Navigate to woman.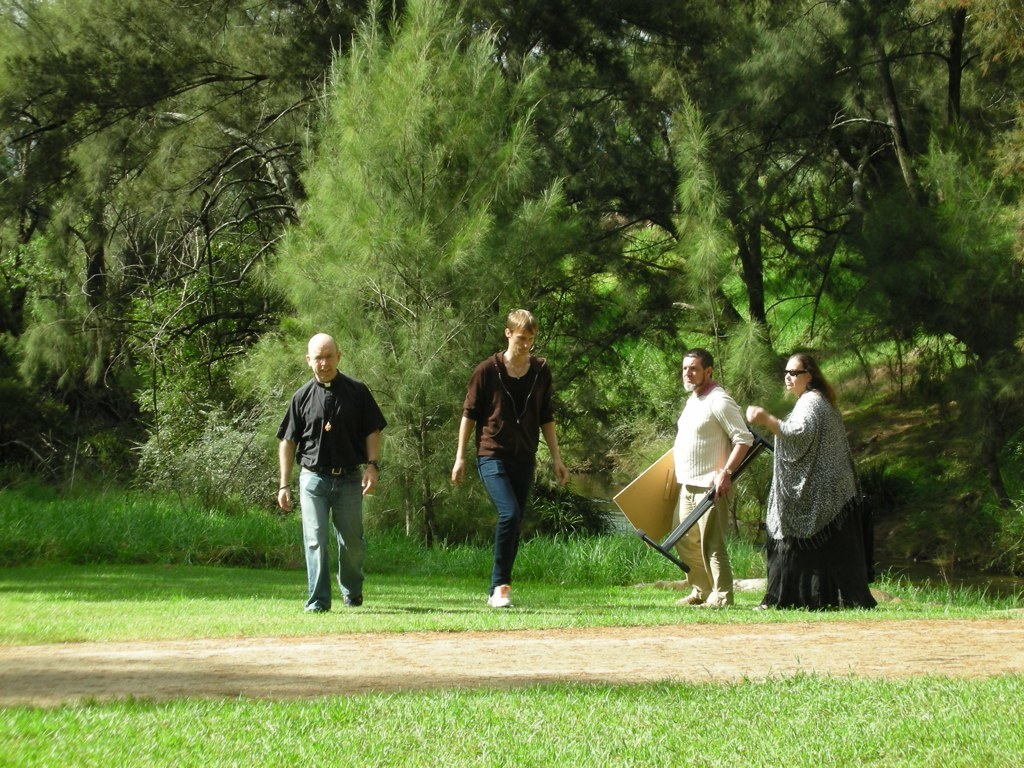
Navigation target: BBox(761, 332, 875, 620).
